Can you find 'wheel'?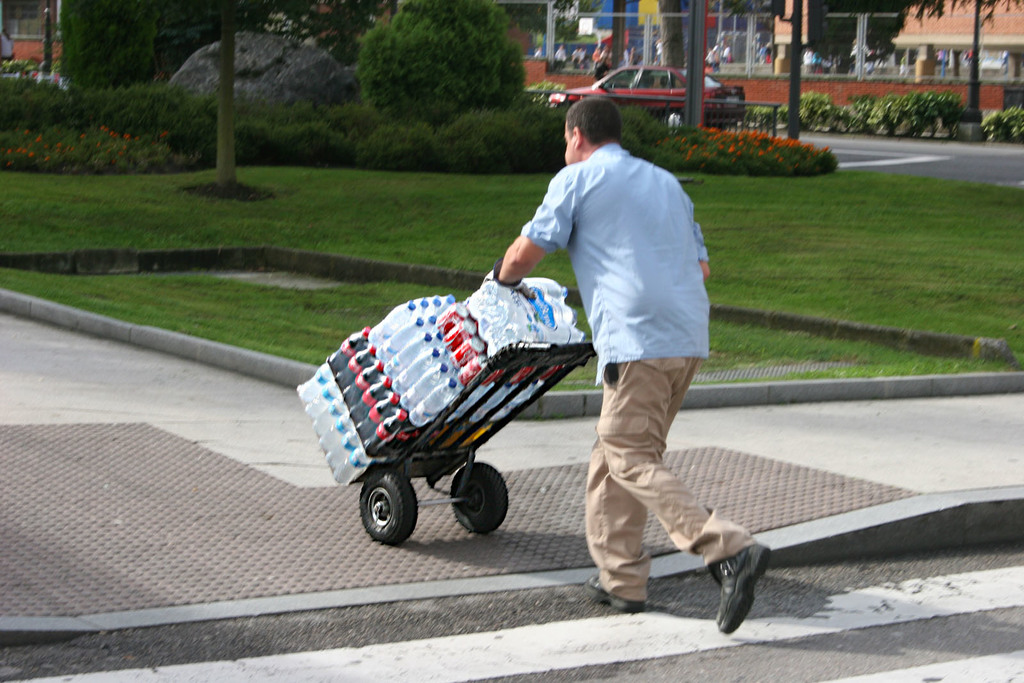
Yes, bounding box: 450,463,508,538.
